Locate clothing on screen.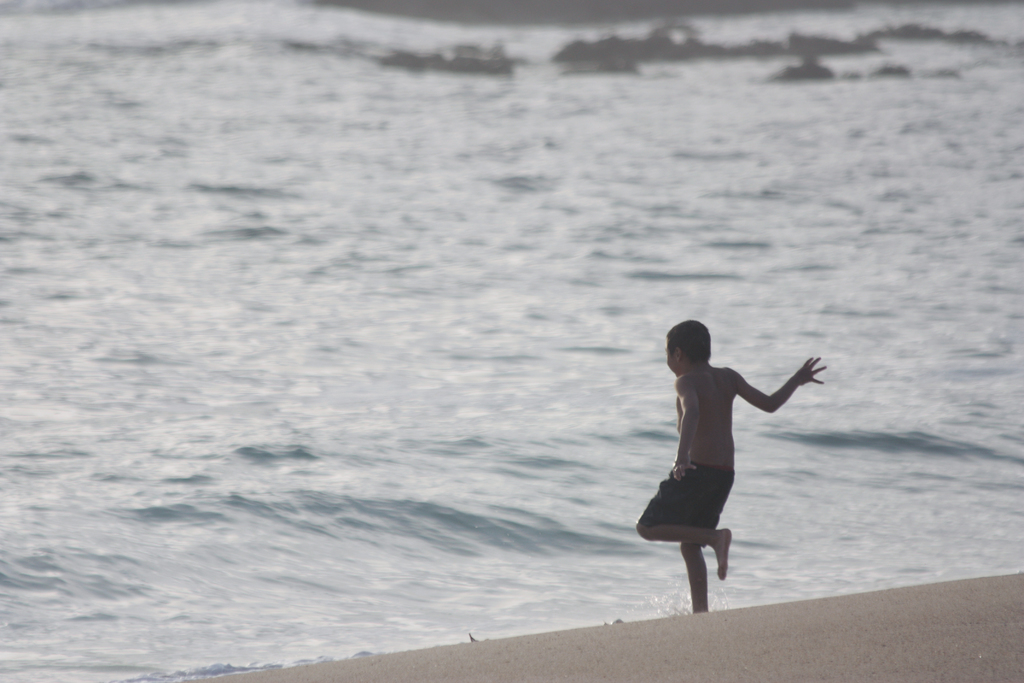
On screen at 639:459:735:548.
